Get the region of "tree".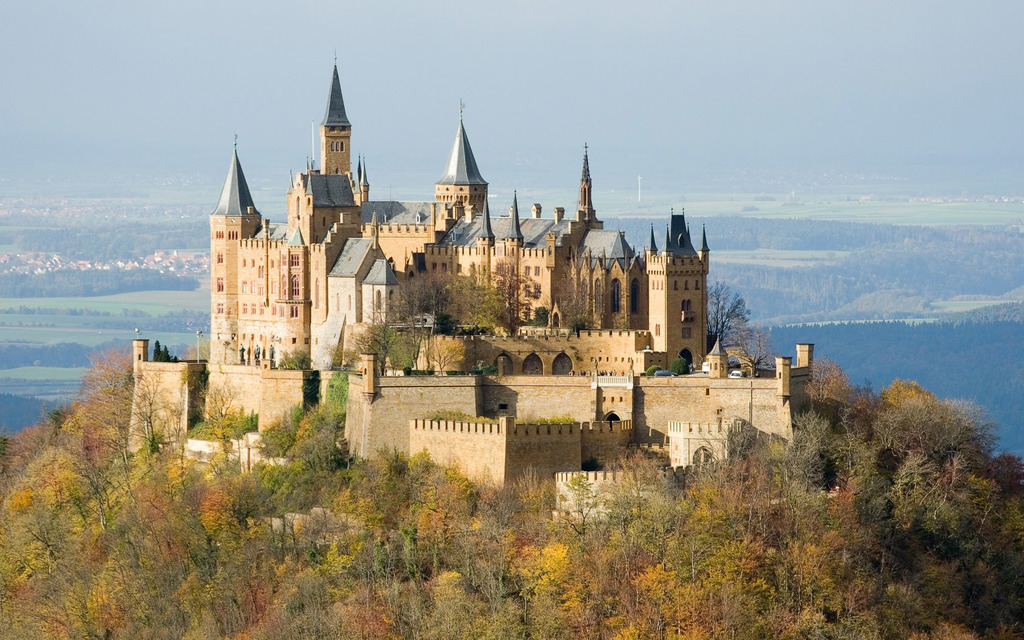
x1=673 y1=451 x2=746 y2=511.
